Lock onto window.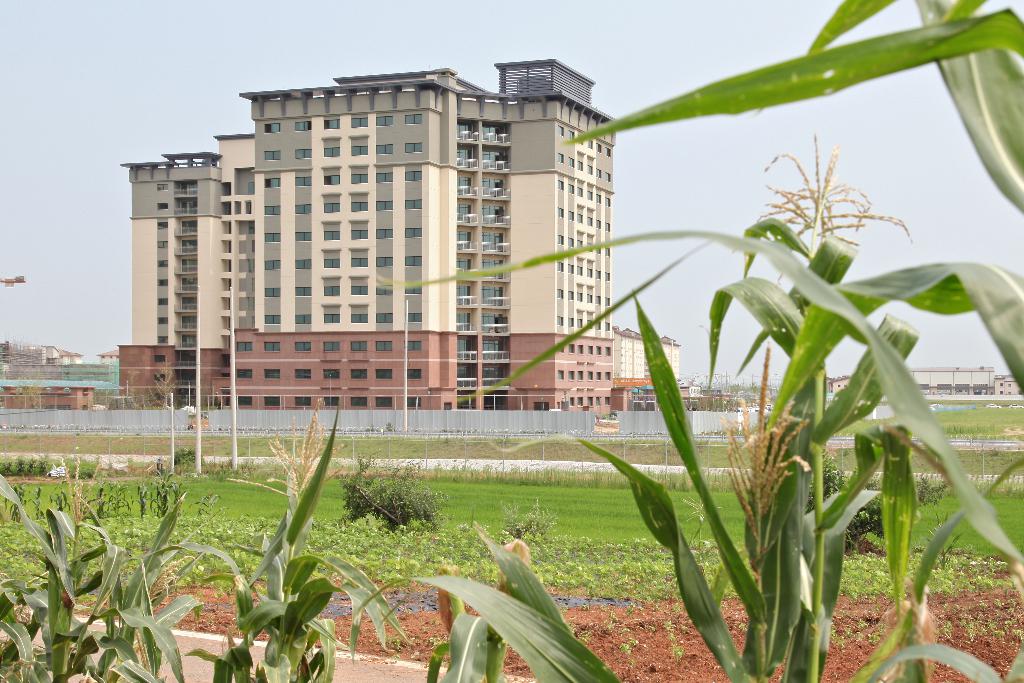
Locked: [998, 389, 1002, 395].
